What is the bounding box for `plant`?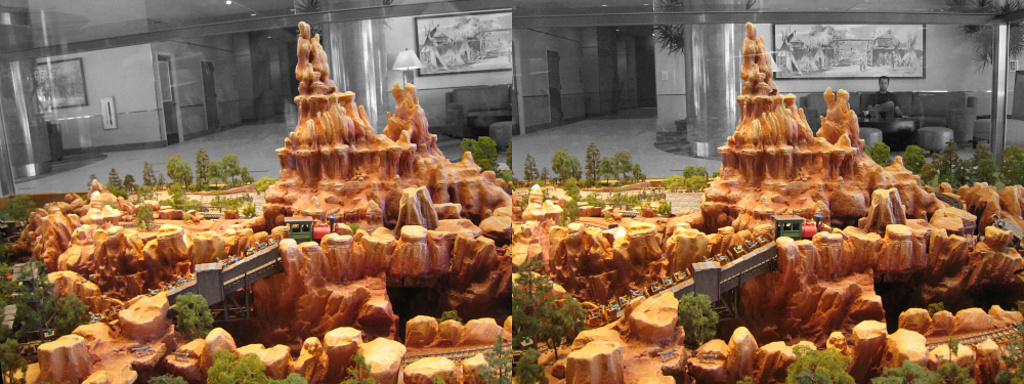
box(433, 308, 465, 322).
